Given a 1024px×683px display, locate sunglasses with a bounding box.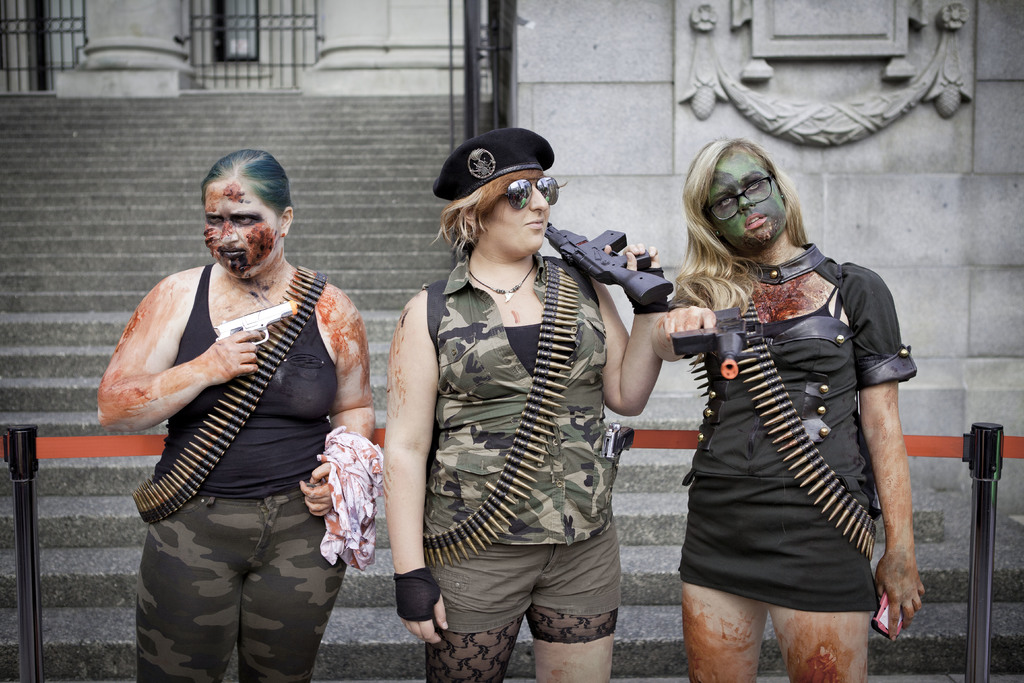
Located: box(499, 177, 562, 209).
